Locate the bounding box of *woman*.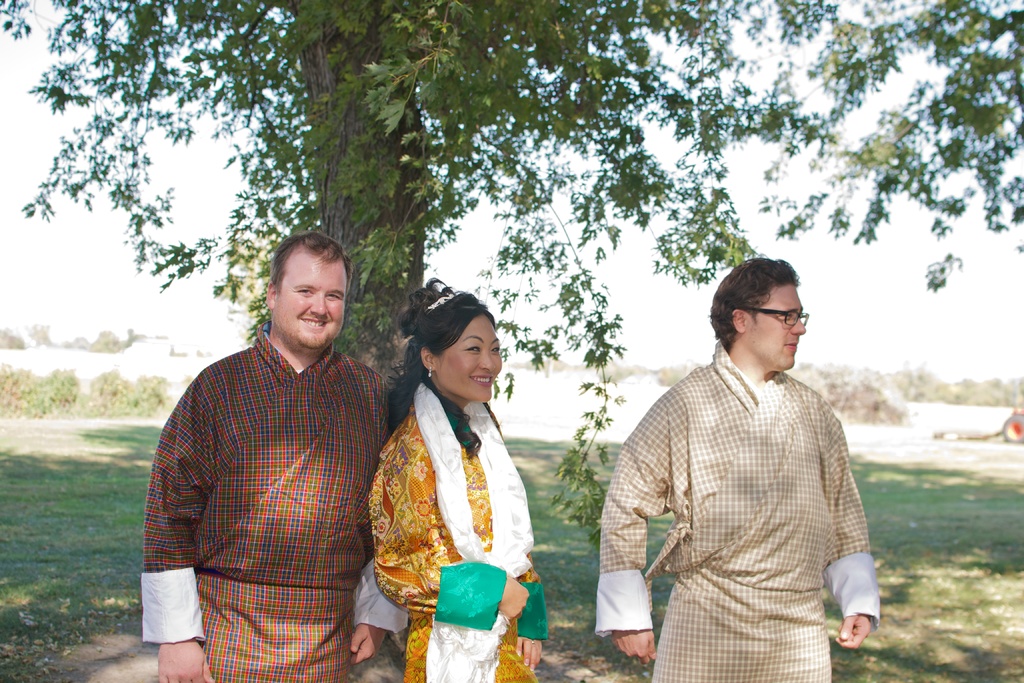
Bounding box: x1=369 y1=276 x2=550 y2=682.
